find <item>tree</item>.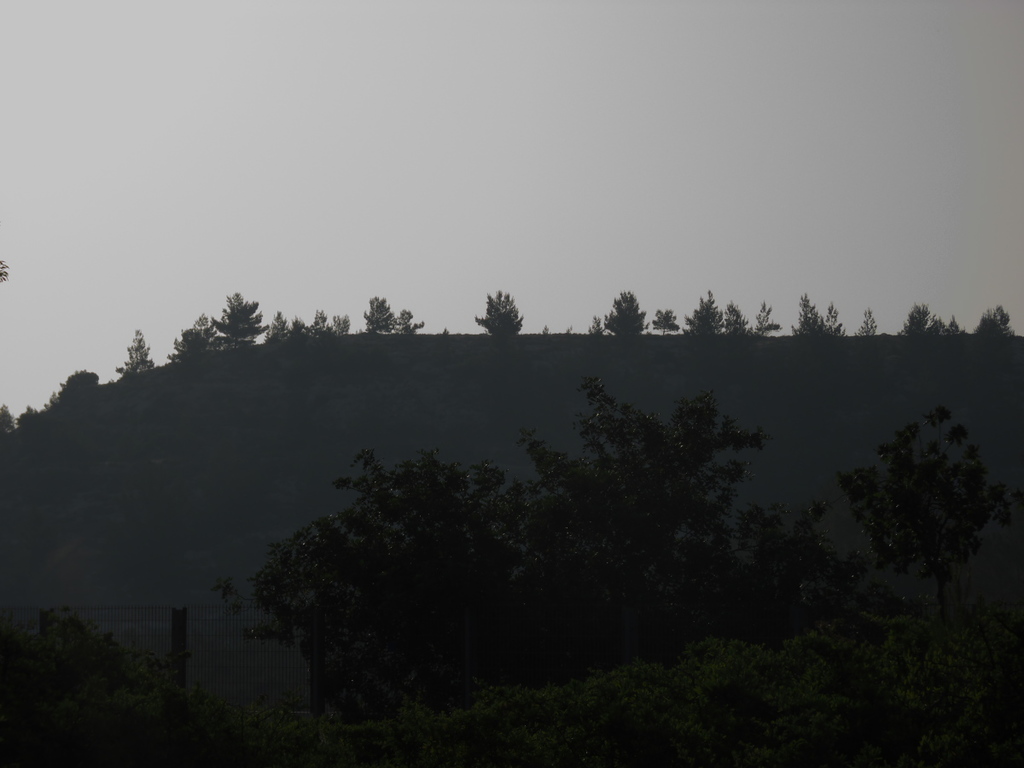
region(111, 329, 153, 377).
